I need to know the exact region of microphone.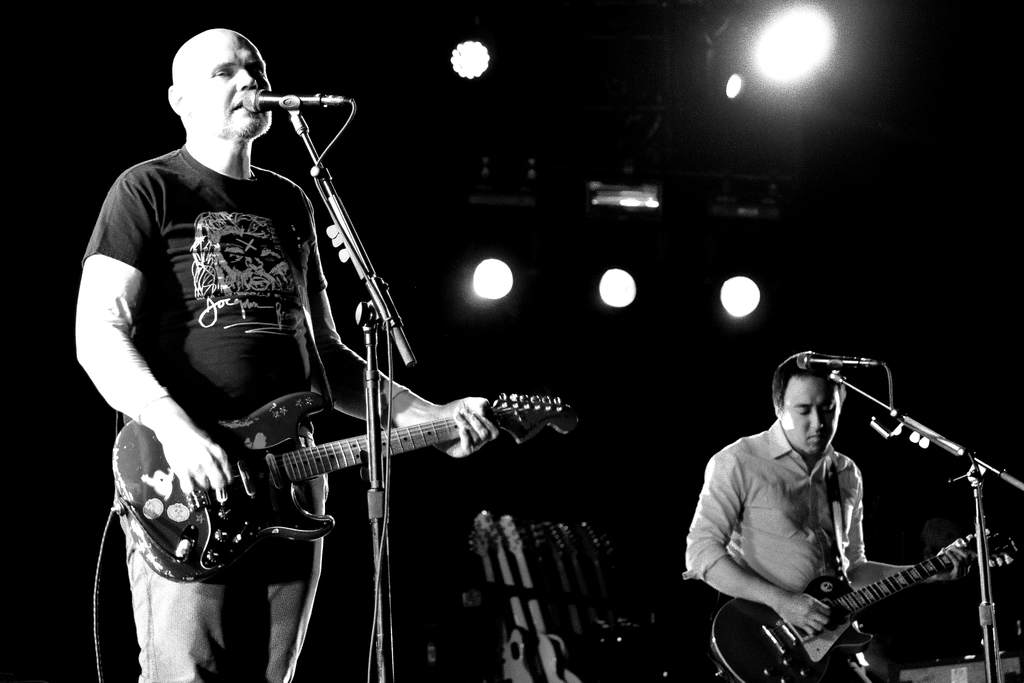
Region: box(232, 81, 356, 118).
